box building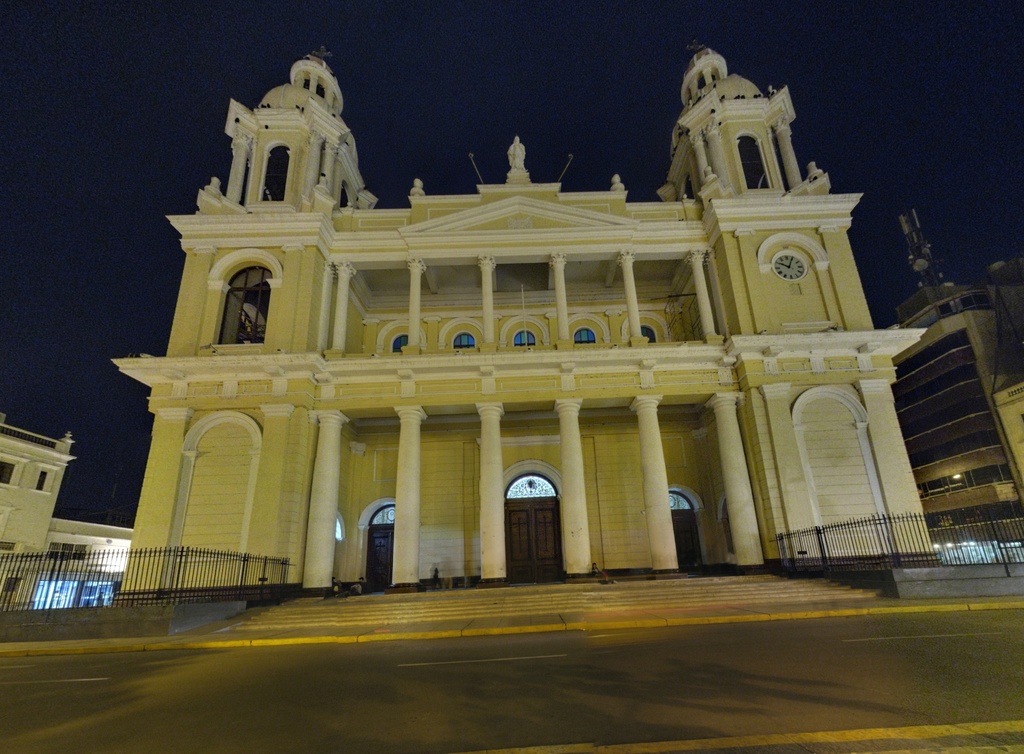
crop(112, 44, 927, 621)
